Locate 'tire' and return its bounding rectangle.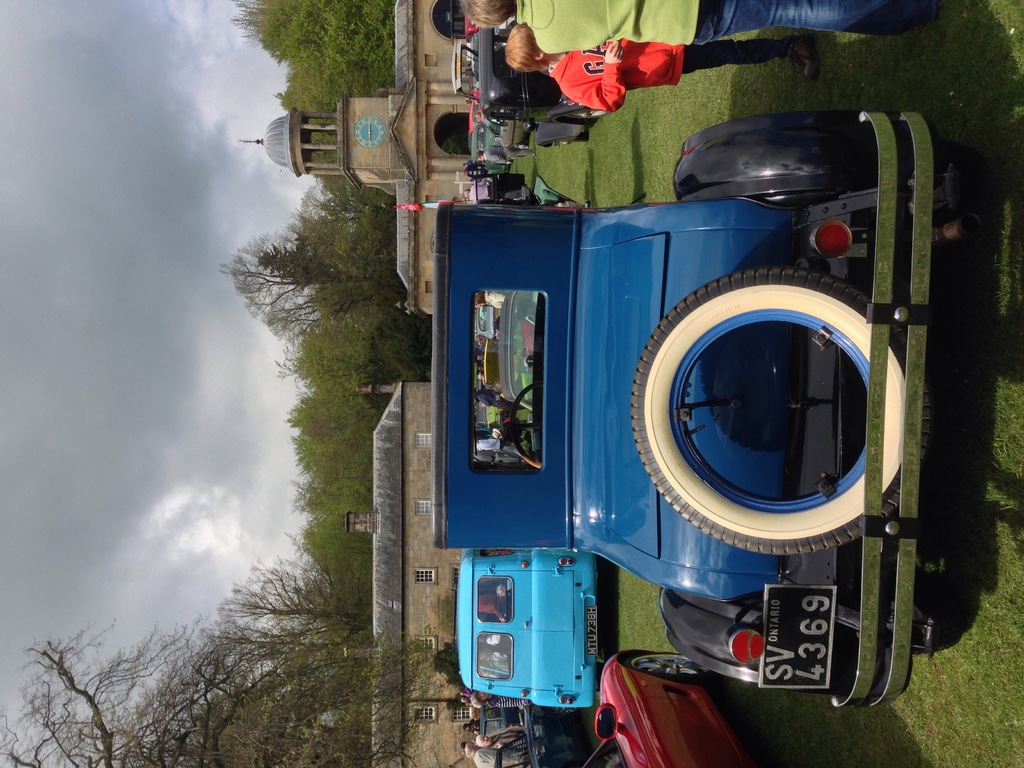
{"left": 908, "top": 568, "right": 959, "bottom": 654}.
